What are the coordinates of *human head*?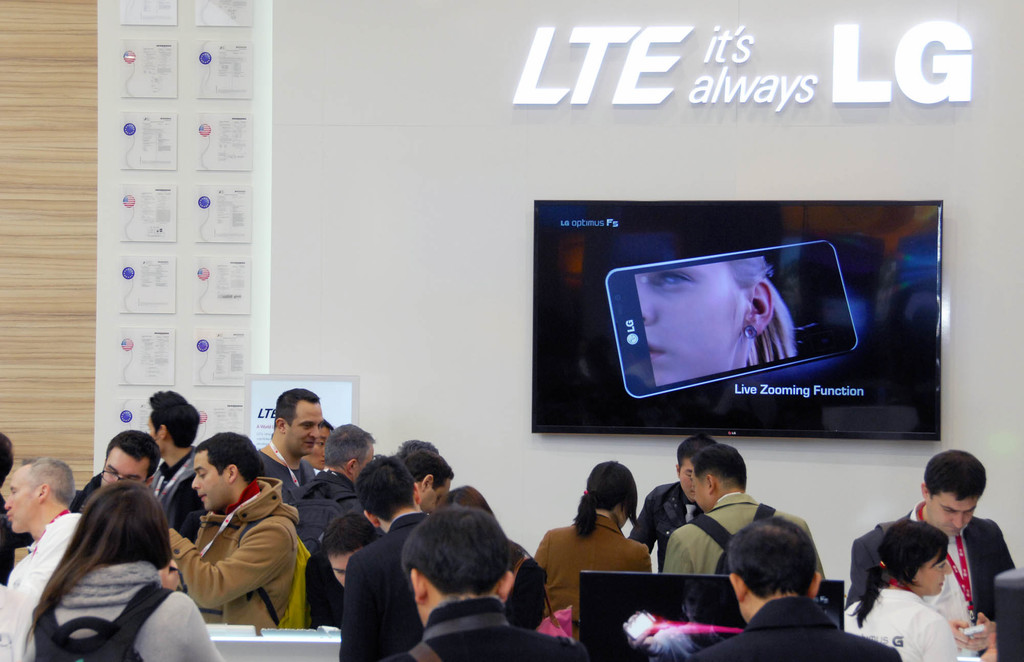
bbox=(306, 420, 335, 469).
